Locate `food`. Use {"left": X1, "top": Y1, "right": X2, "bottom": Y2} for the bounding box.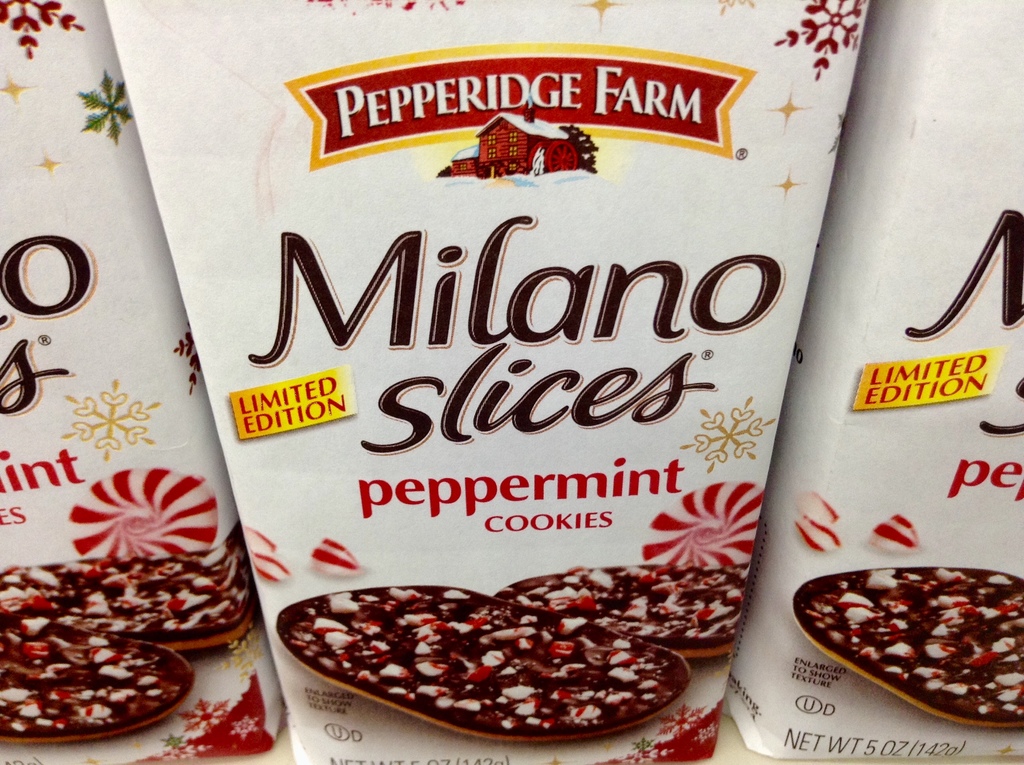
{"left": 0, "top": 611, "right": 196, "bottom": 745}.
